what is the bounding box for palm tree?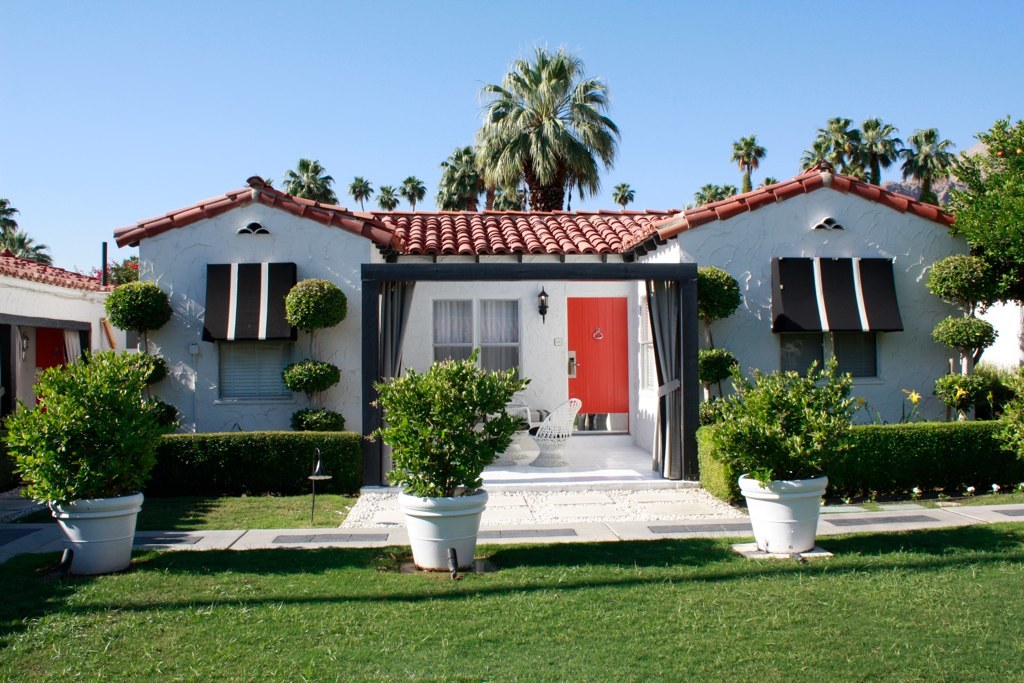
bbox=[816, 119, 859, 185].
